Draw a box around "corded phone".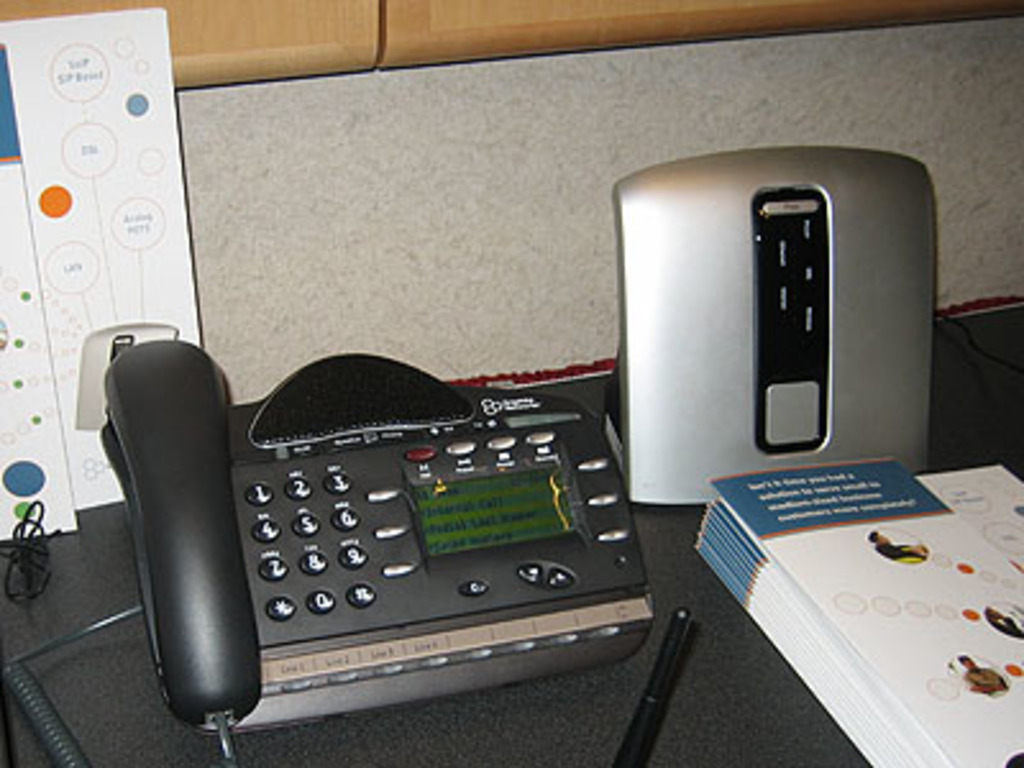
Rect(3, 338, 650, 765).
